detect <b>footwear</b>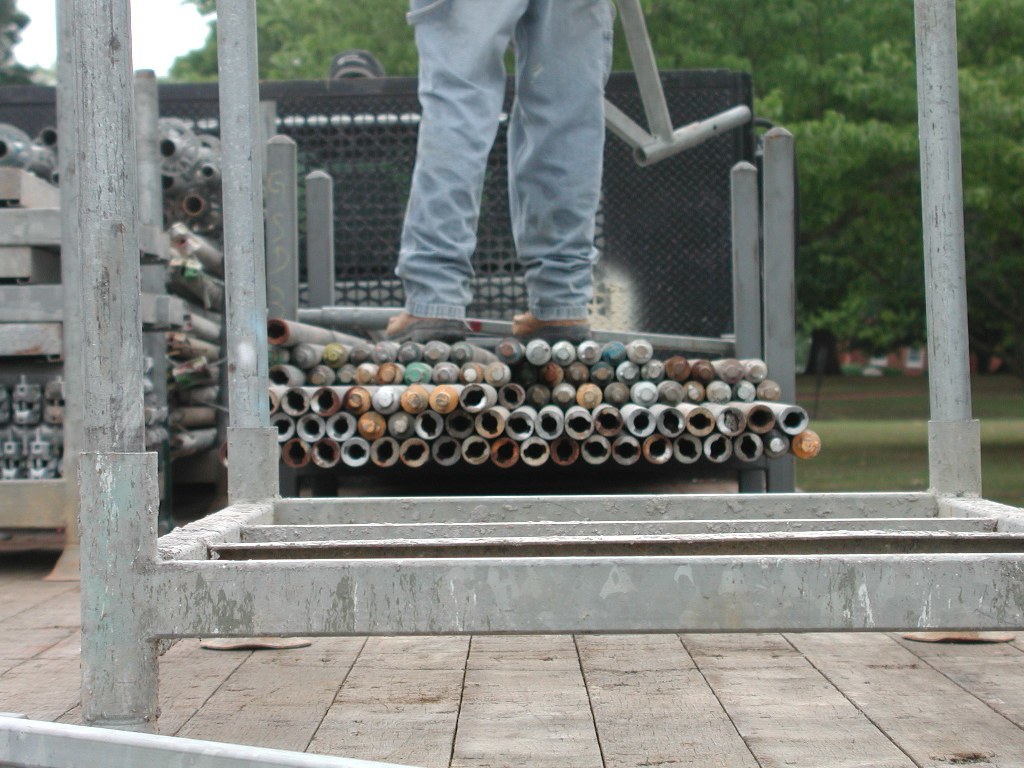
l=387, t=312, r=465, b=343
